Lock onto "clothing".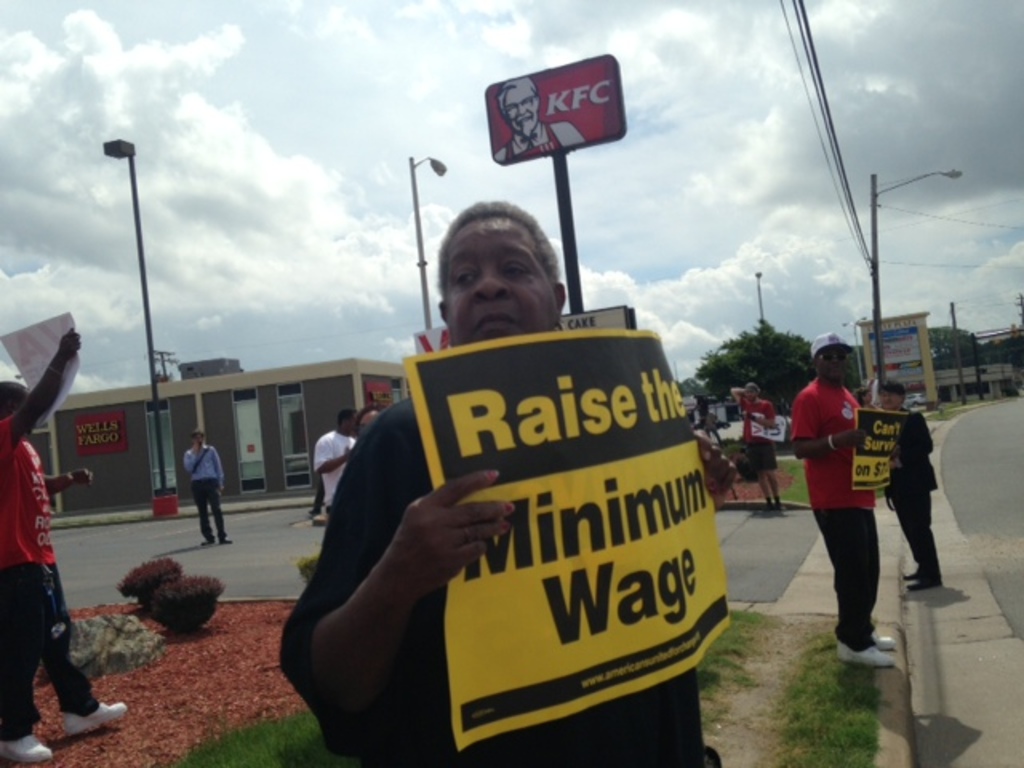
Locked: 323:424:350:506.
